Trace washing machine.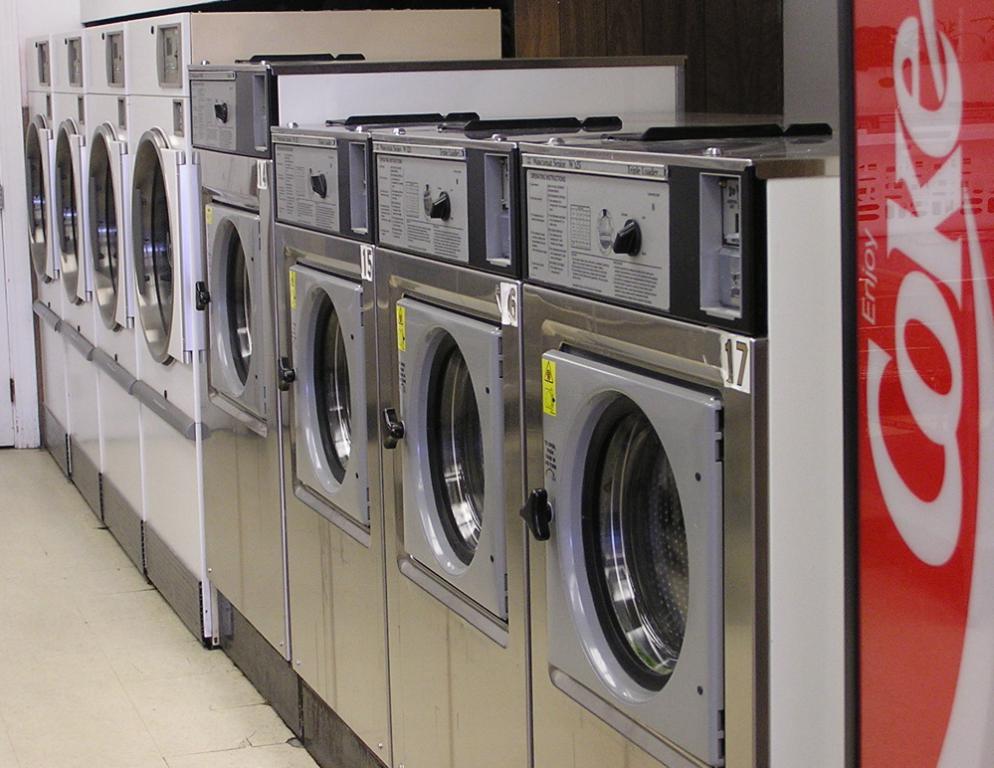
Traced to rect(179, 57, 689, 741).
